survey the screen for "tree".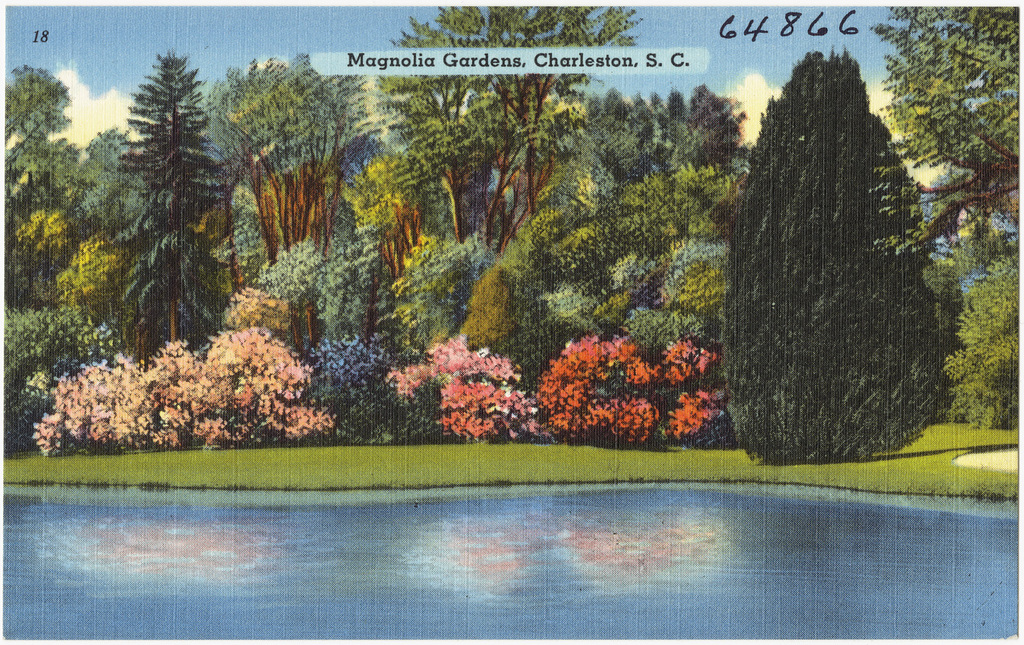
Survey found: 110, 54, 206, 338.
